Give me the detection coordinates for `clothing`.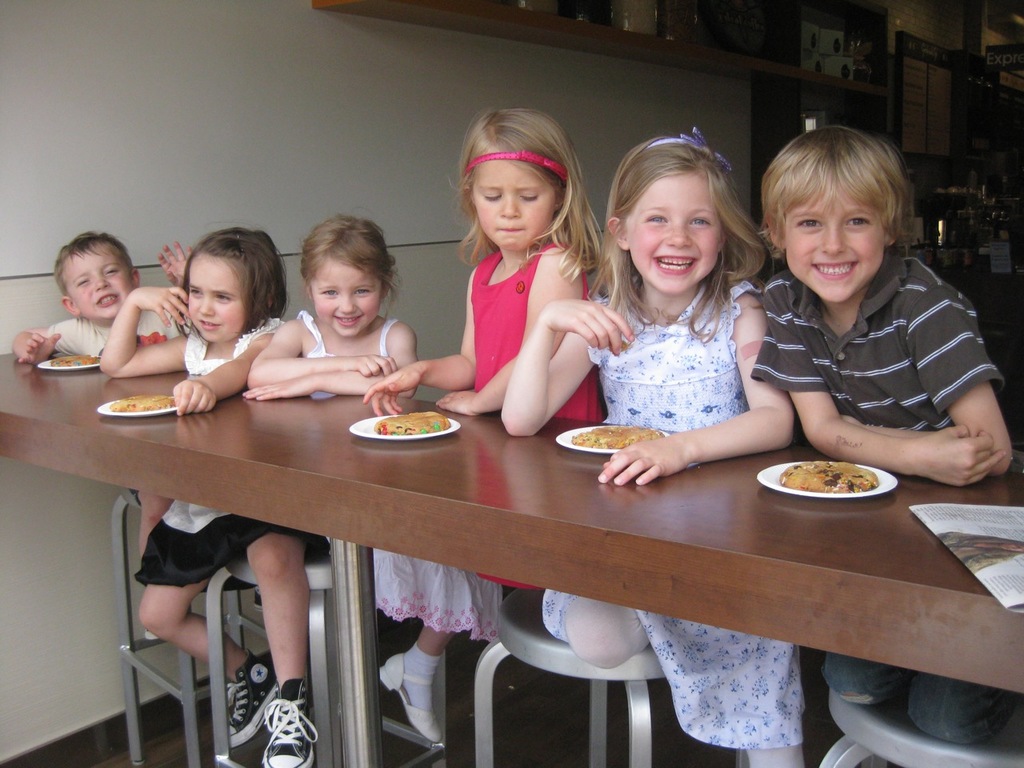
locate(288, 318, 428, 398).
